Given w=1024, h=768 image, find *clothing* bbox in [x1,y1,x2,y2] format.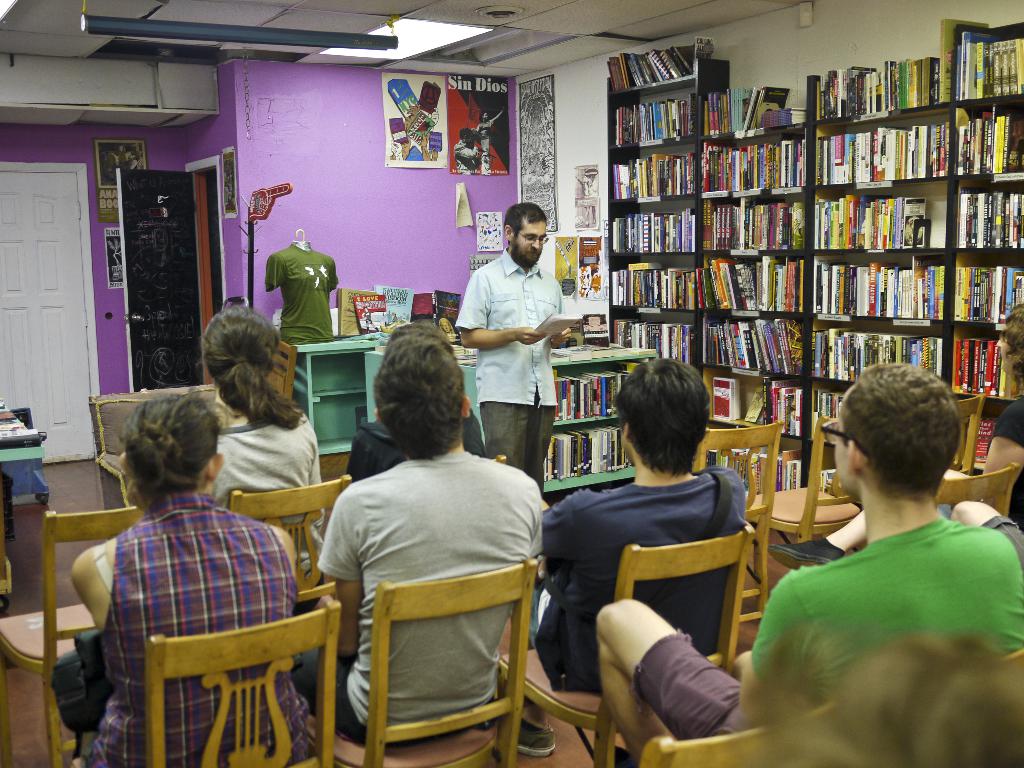
[104,500,297,762].
